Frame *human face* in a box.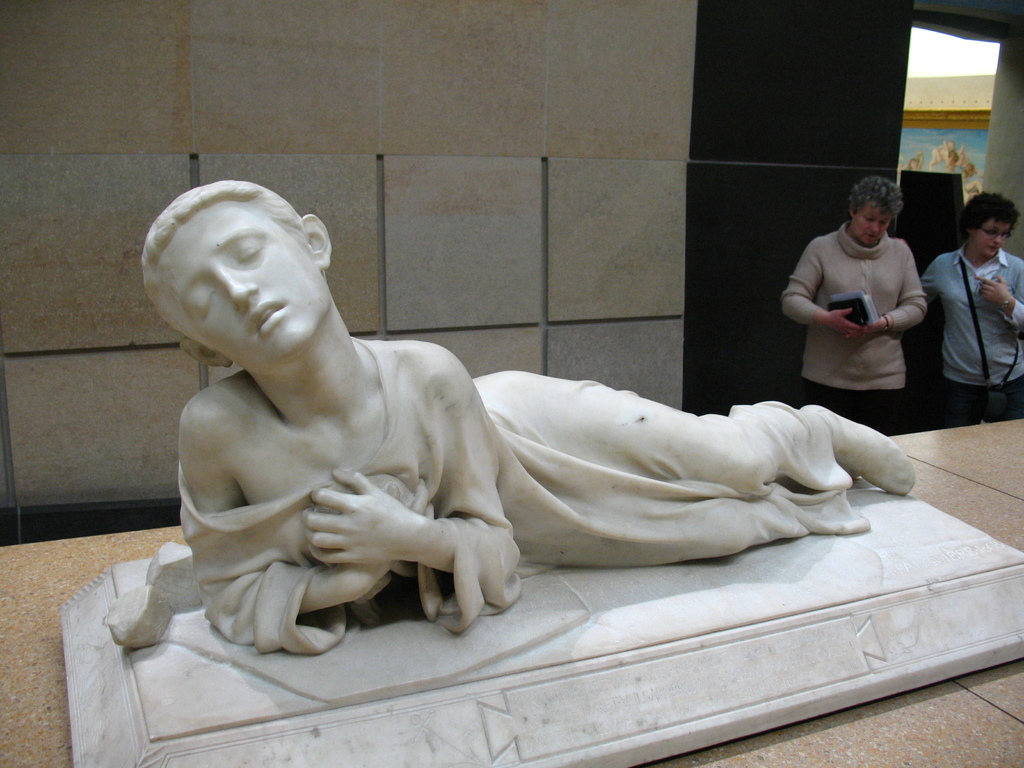
locate(170, 201, 326, 371).
